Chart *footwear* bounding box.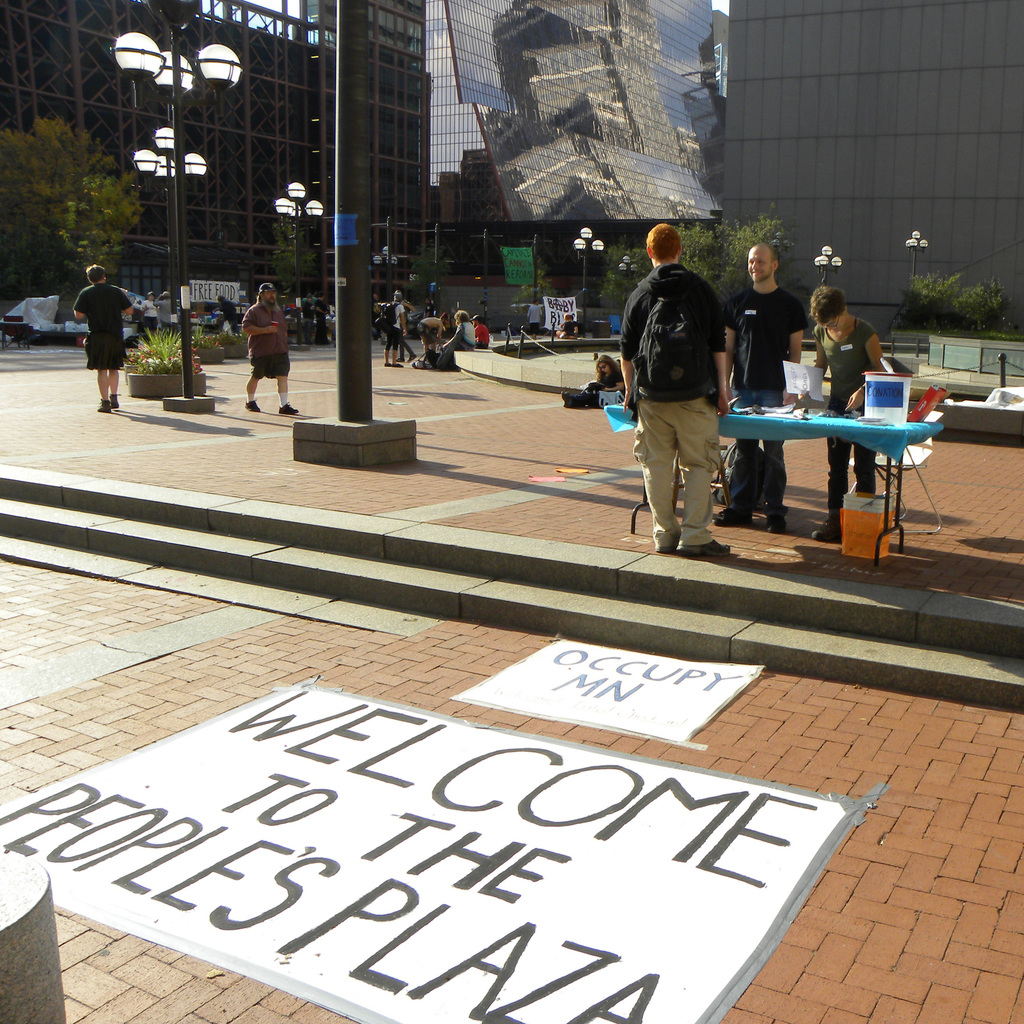
Charted: rect(386, 362, 389, 368).
